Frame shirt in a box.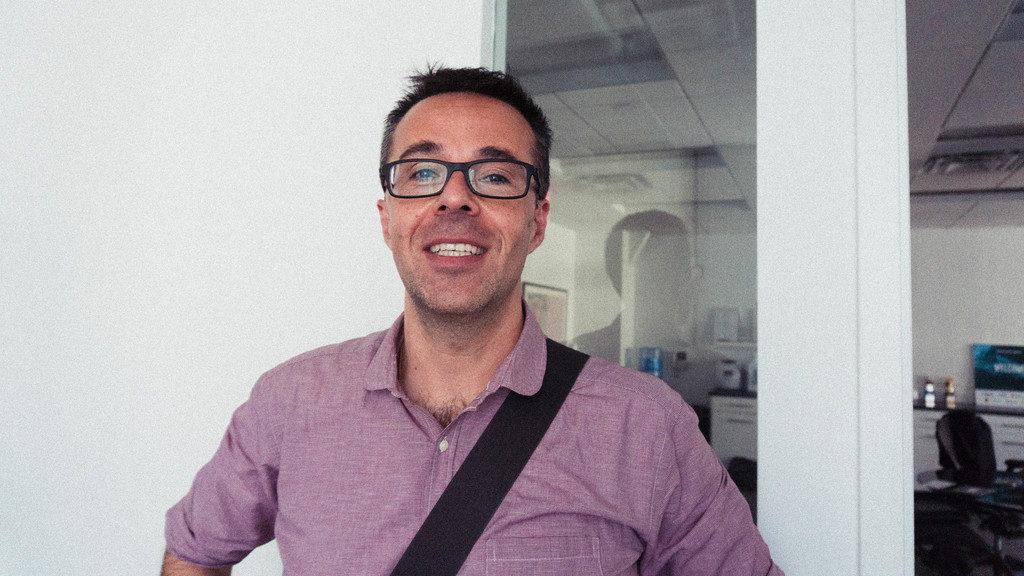
rect(163, 293, 789, 575).
